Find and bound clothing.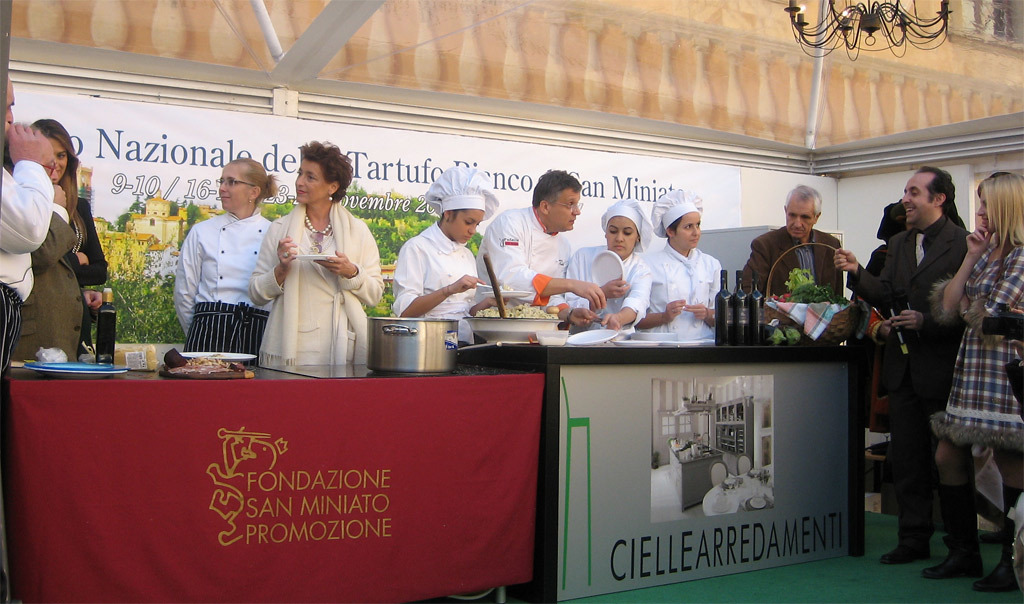
Bound: Rect(68, 200, 107, 283).
